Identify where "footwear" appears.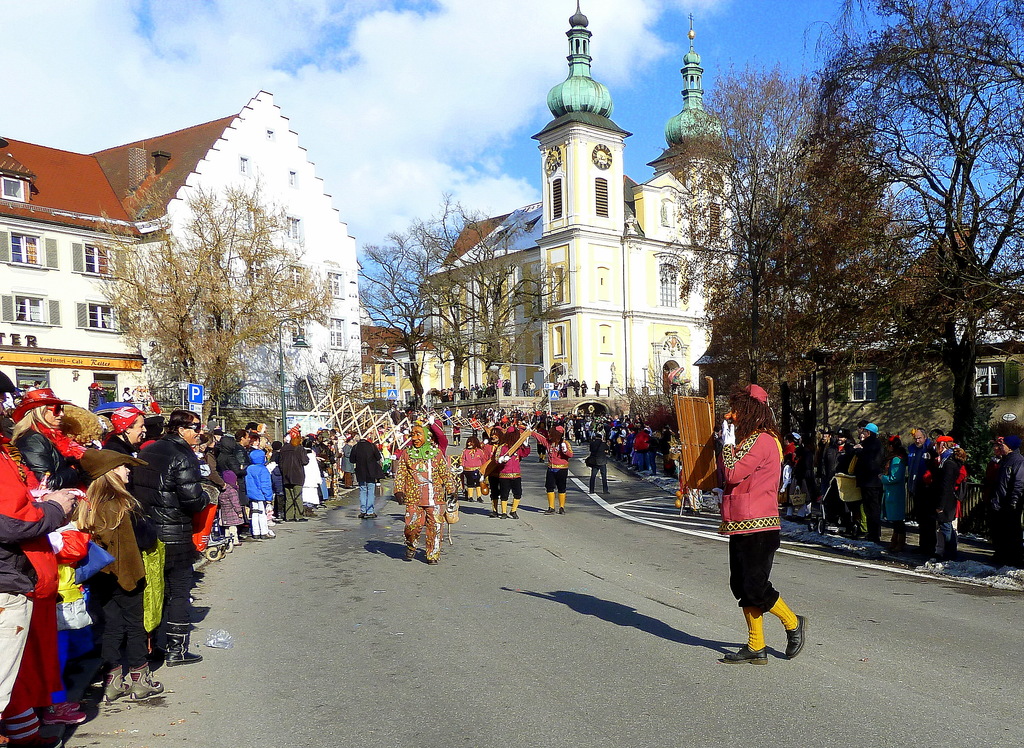
Appears at [x1=366, y1=513, x2=377, y2=520].
